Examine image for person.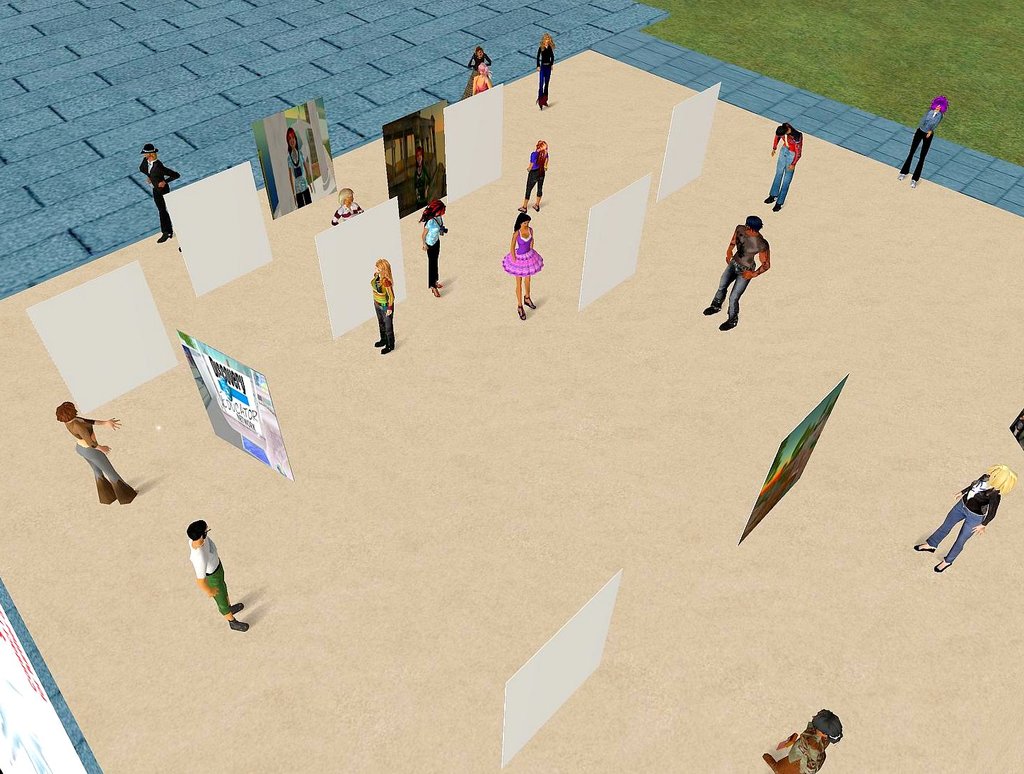
Examination result: bbox(411, 146, 432, 210).
